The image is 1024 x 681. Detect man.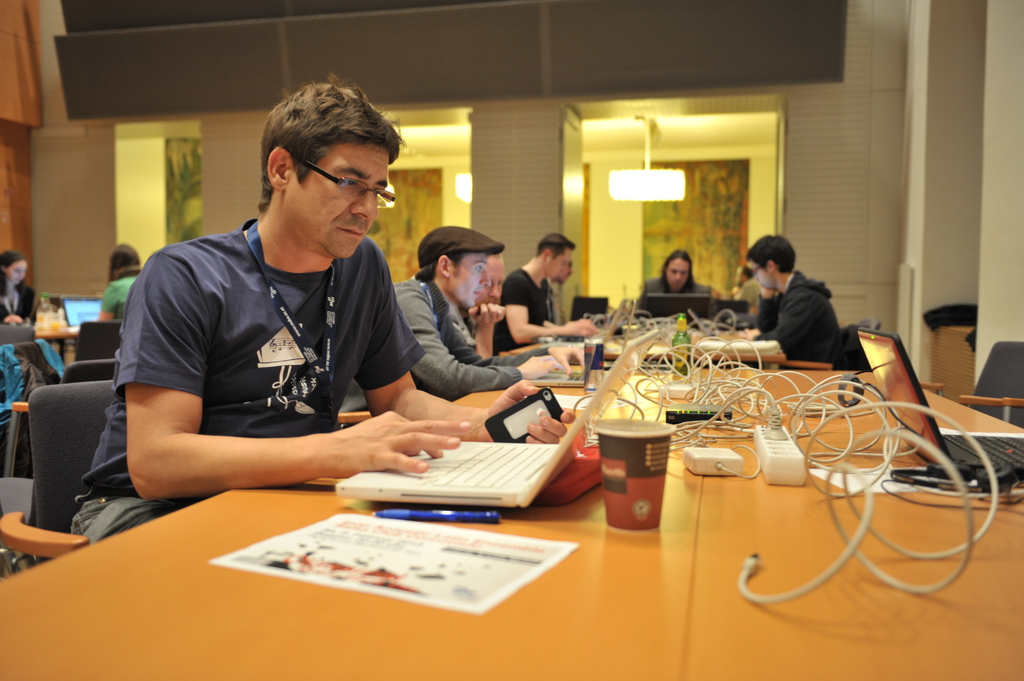
Detection: [x1=723, y1=262, x2=764, y2=307].
